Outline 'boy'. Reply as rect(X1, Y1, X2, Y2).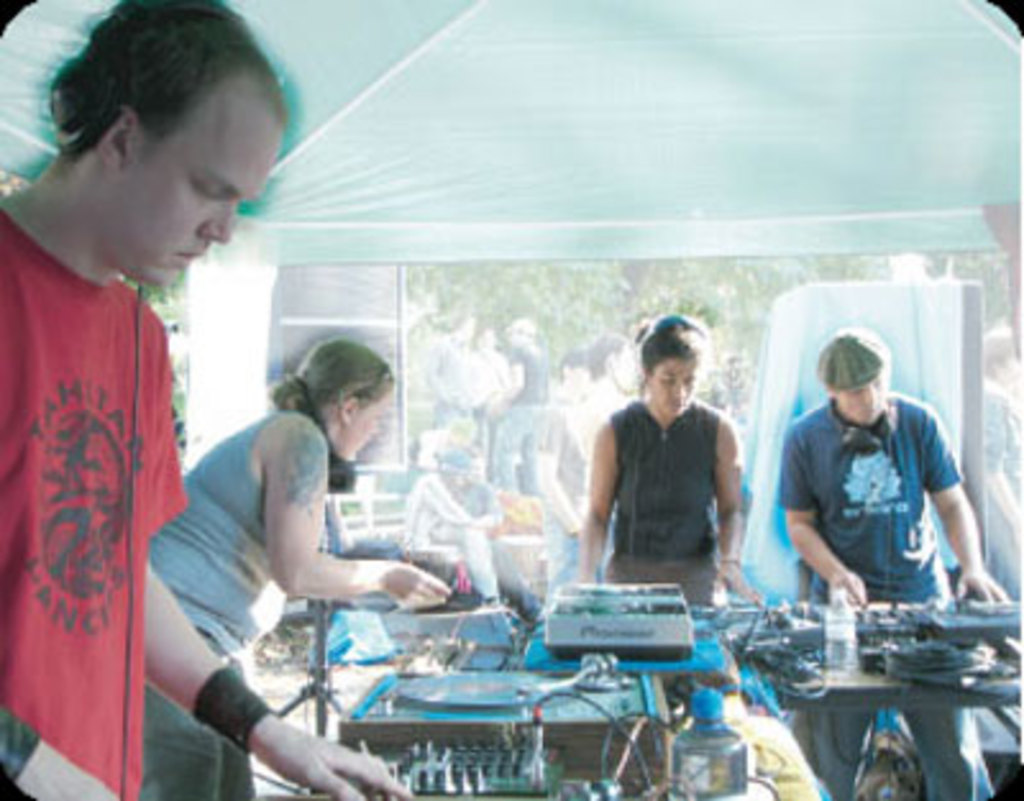
rect(0, 0, 407, 798).
